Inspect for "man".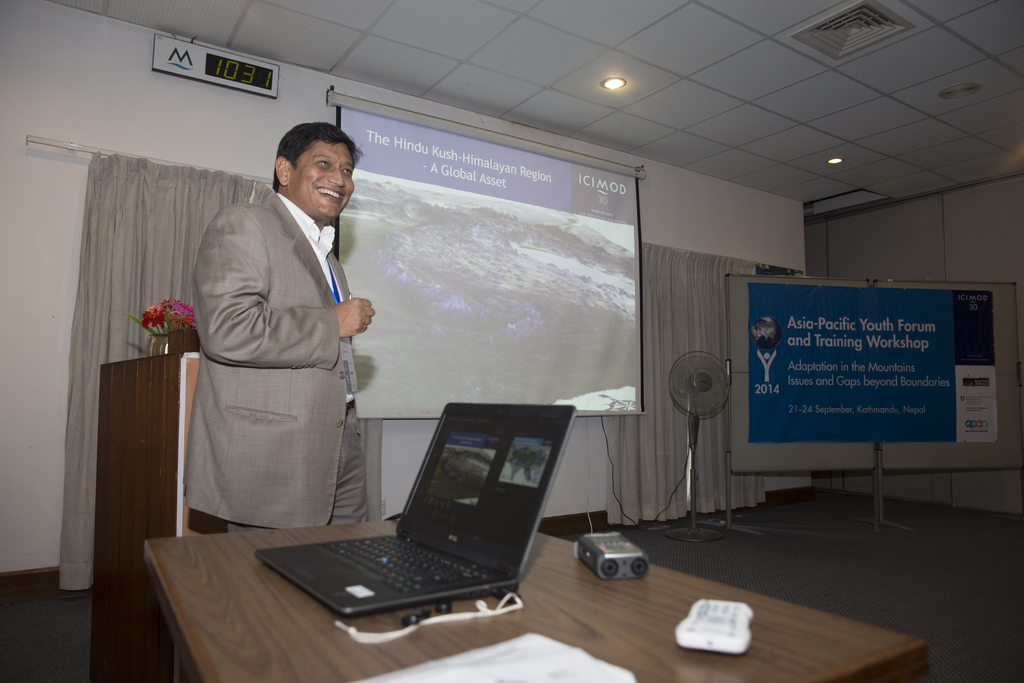
Inspection: l=173, t=125, r=378, b=532.
